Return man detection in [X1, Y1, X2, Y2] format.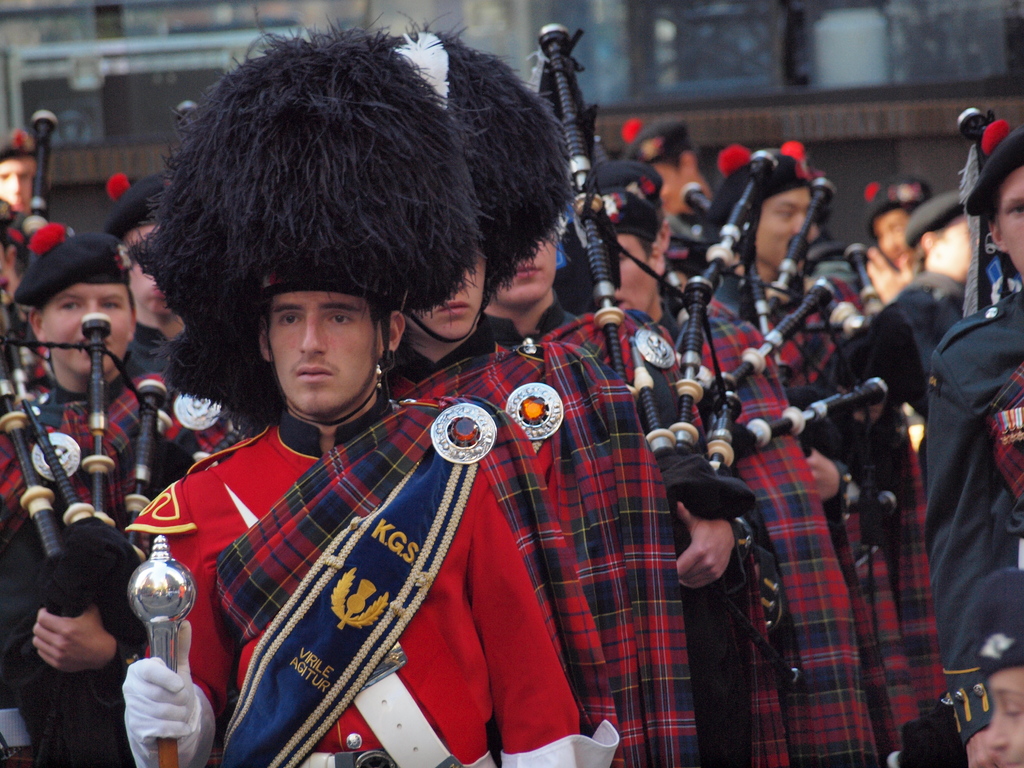
[0, 127, 56, 257].
